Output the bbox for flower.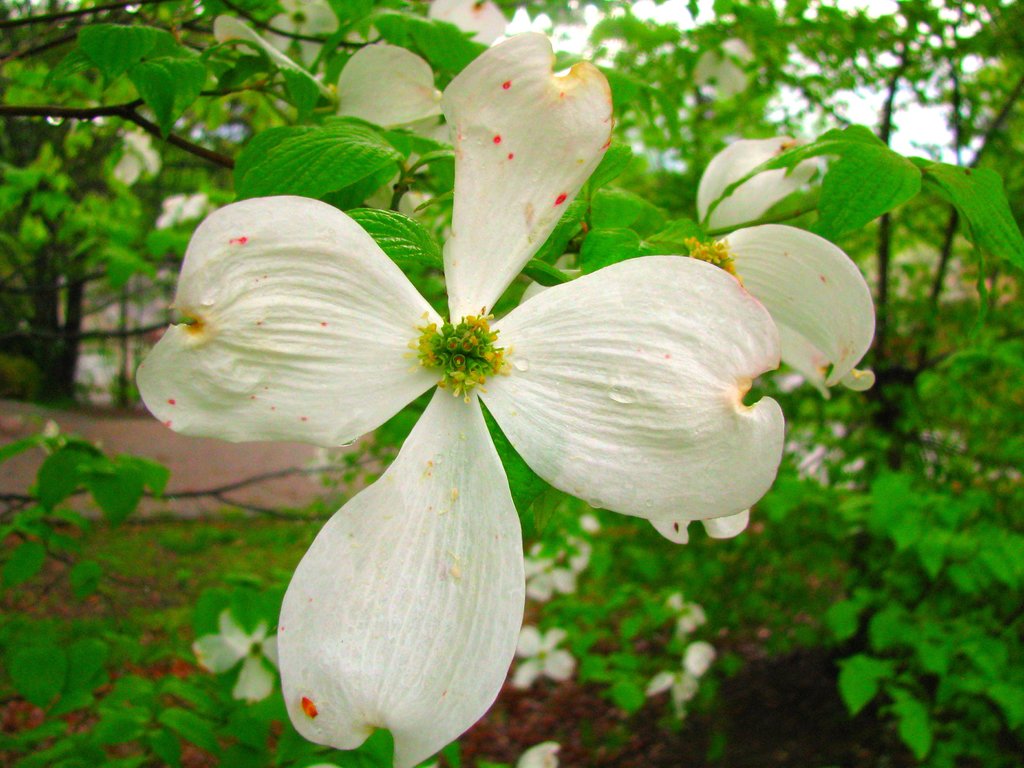
bbox=(134, 29, 776, 767).
